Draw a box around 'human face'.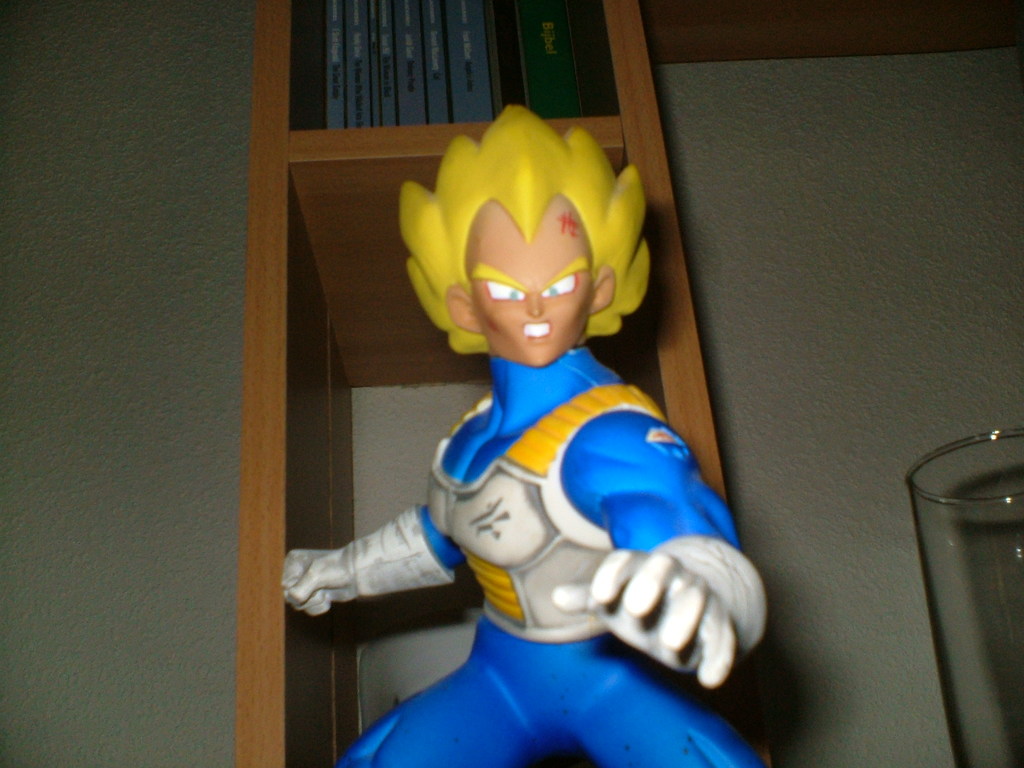
{"x1": 467, "y1": 218, "x2": 595, "y2": 364}.
